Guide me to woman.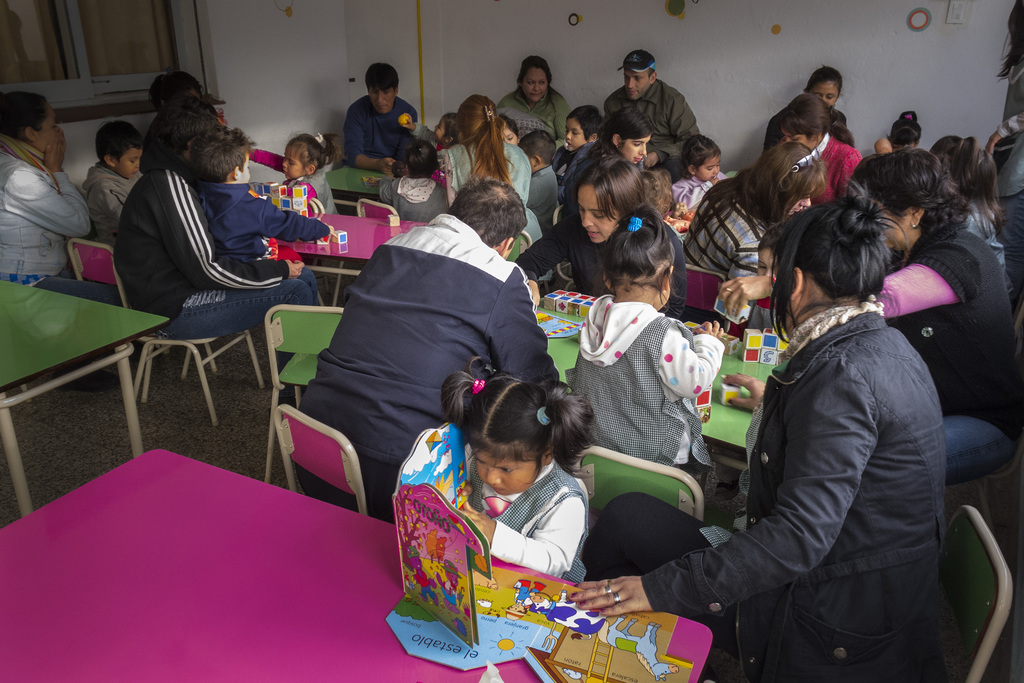
Guidance: (514,151,692,317).
